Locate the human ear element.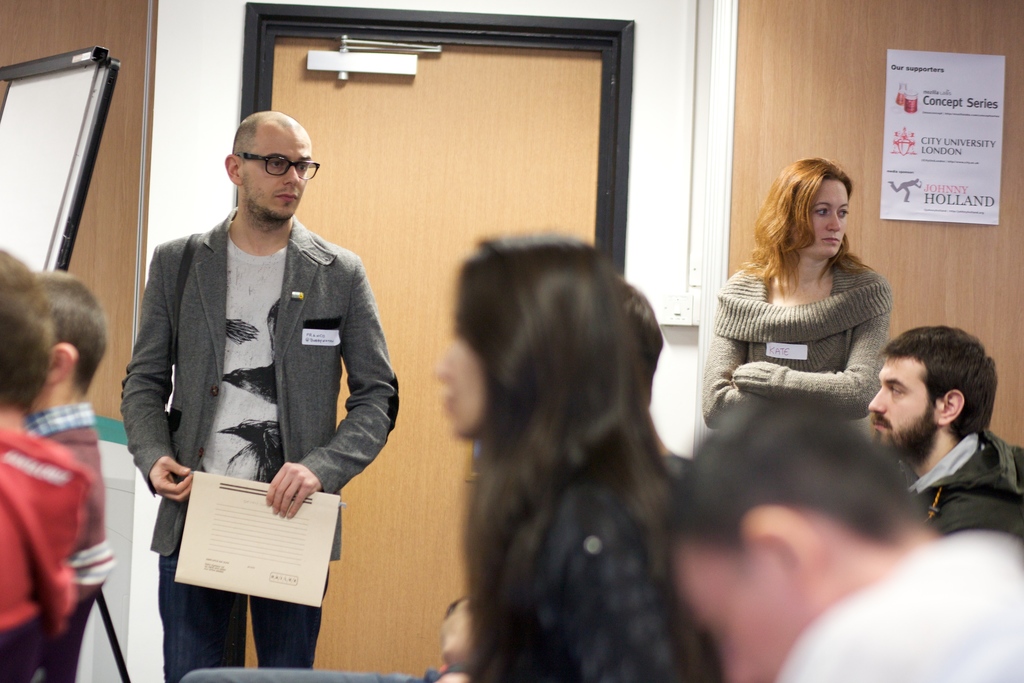
Element bbox: <box>224,157,238,186</box>.
